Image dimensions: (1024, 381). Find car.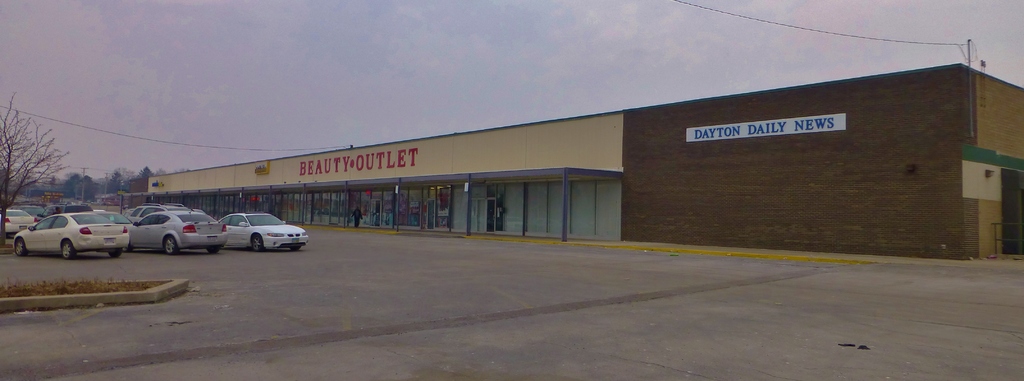
(x1=0, y1=208, x2=33, y2=237).
